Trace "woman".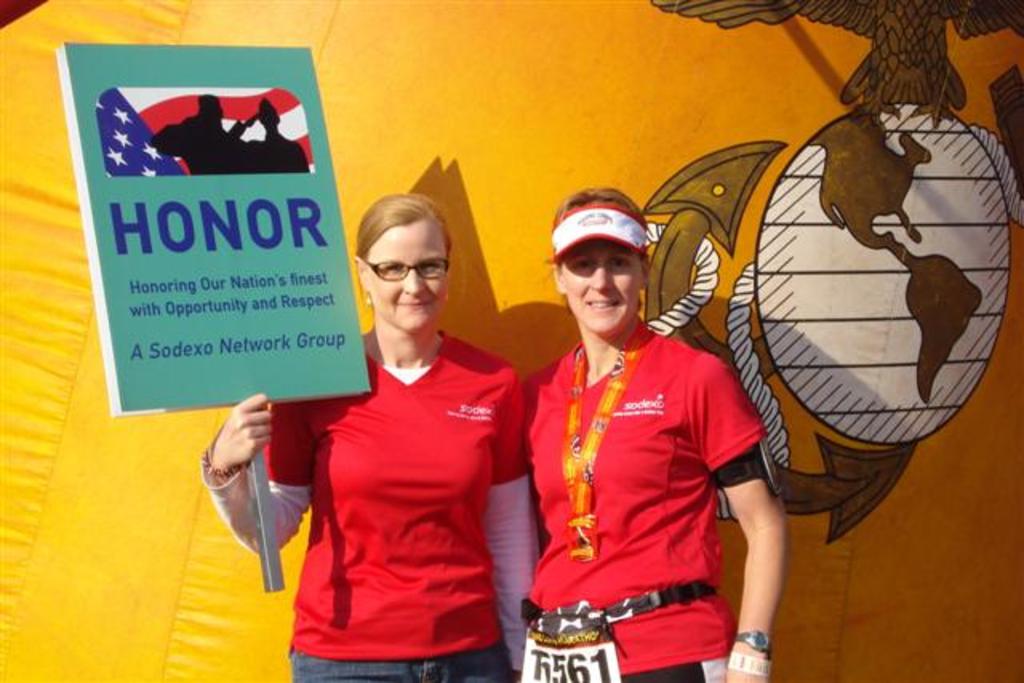
Traced to bbox(198, 190, 539, 681).
